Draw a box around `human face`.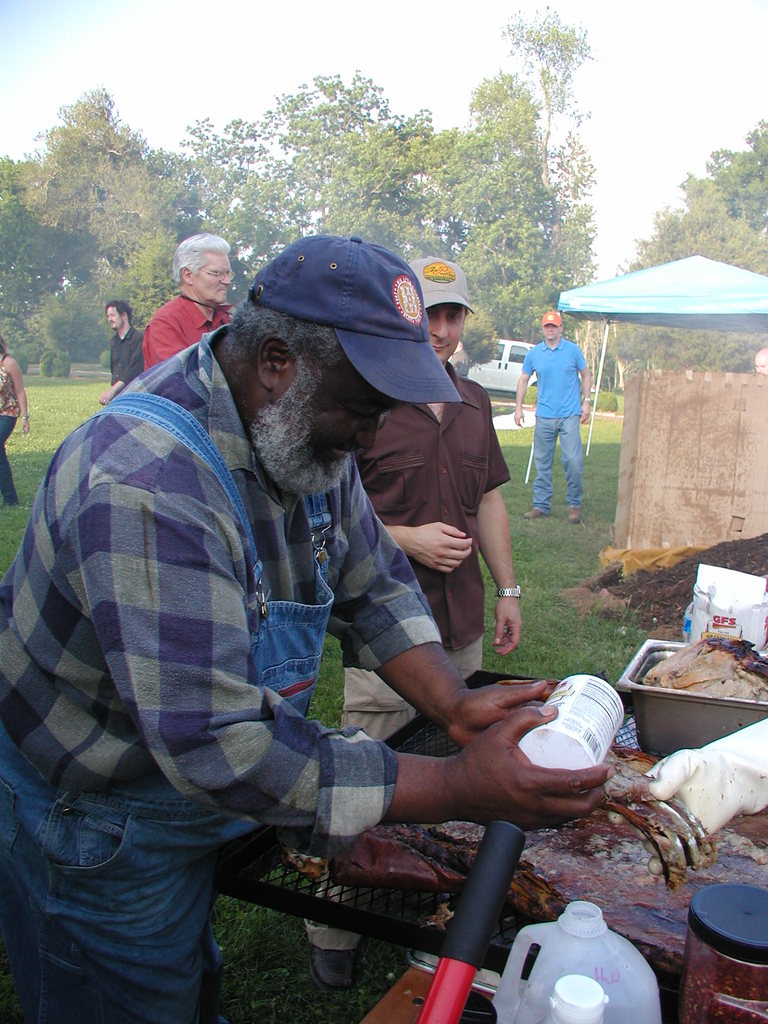
bbox(196, 256, 231, 301).
